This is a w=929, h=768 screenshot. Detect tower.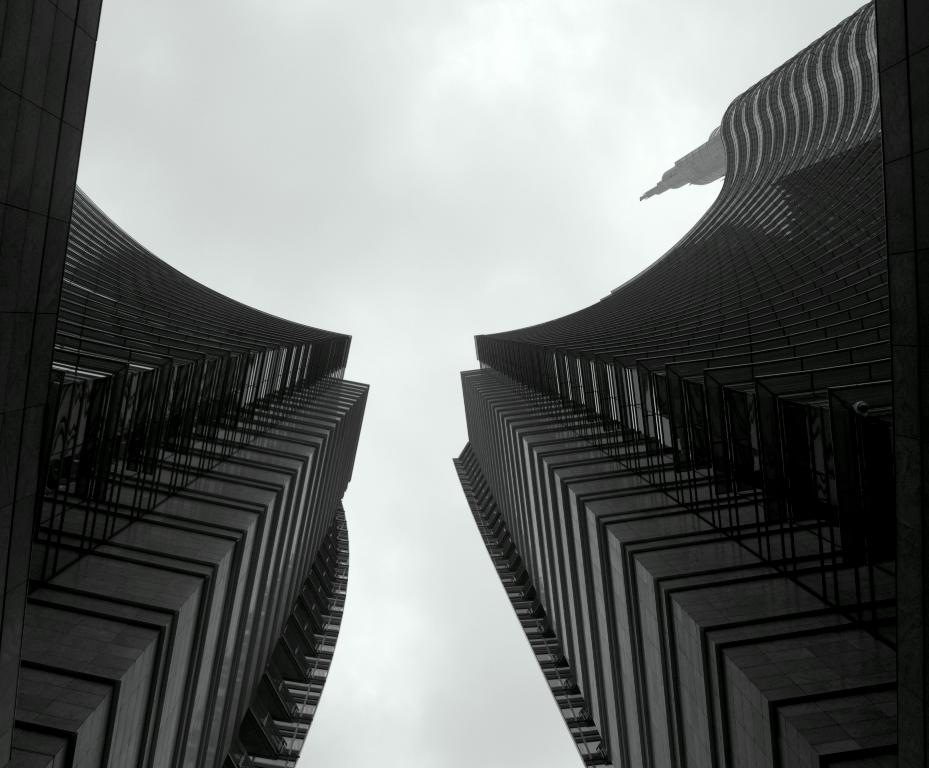
x1=453 y1=0 x2=928 y2=767.
